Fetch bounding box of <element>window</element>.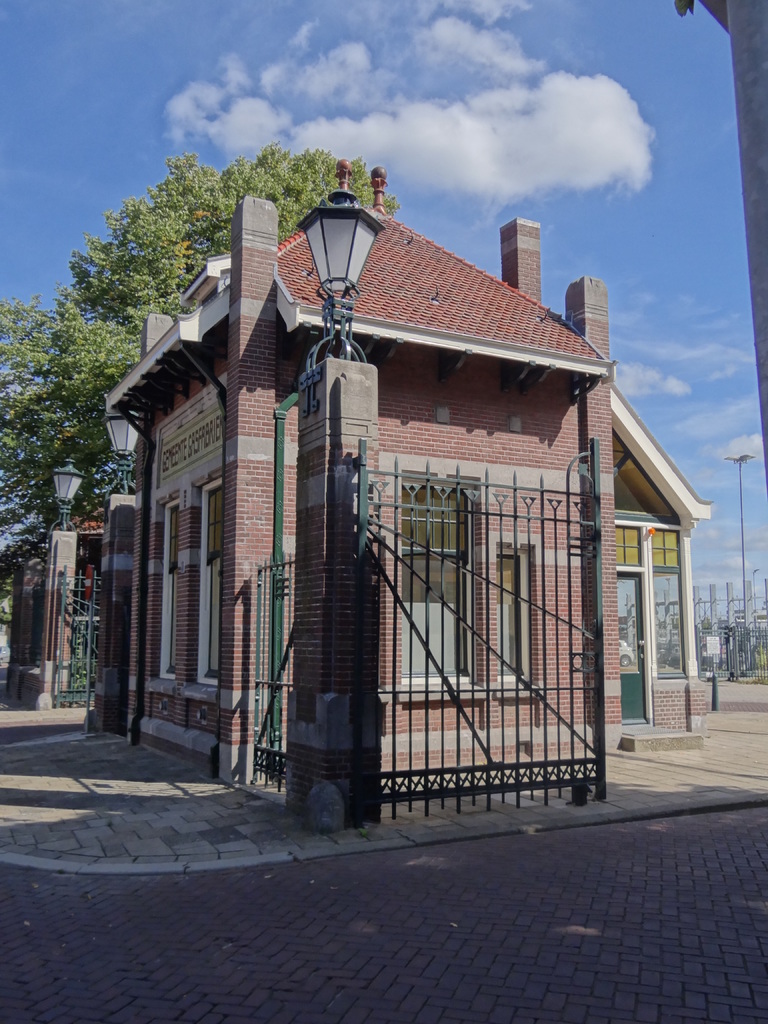
Bbox: box(156, 497, 182, 681).
